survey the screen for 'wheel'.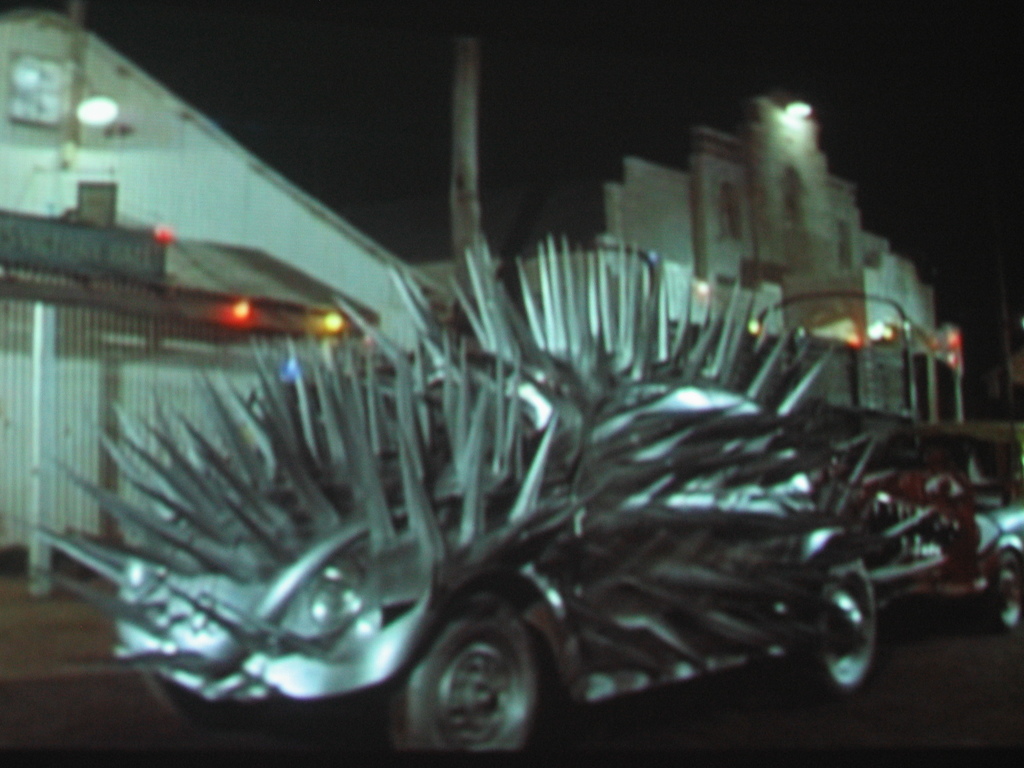
Survey found: BBox(990, 550, 1017, 627).
